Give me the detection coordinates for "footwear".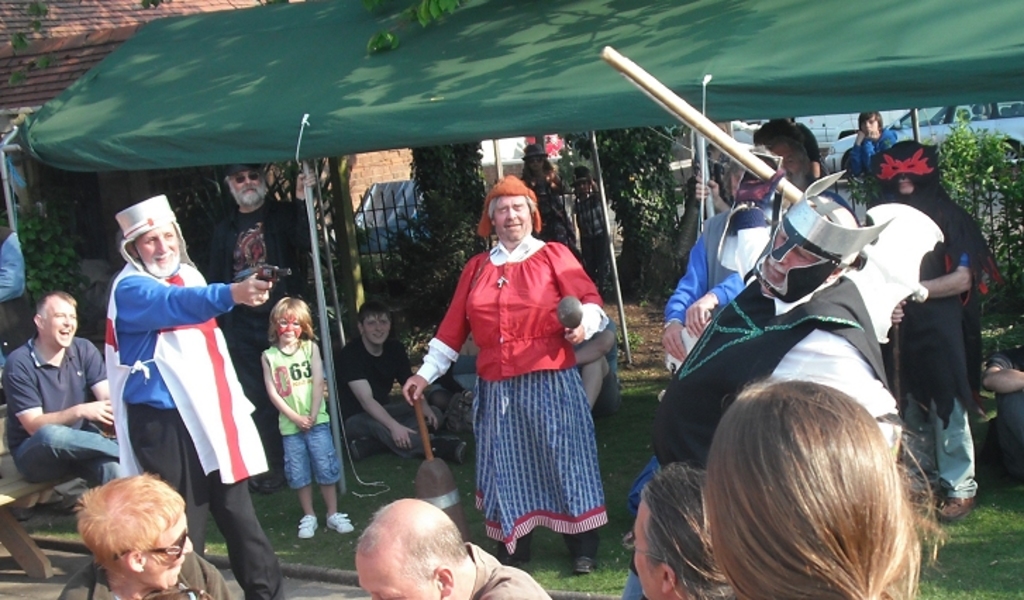
Rect(321, 514, 352, 532).
